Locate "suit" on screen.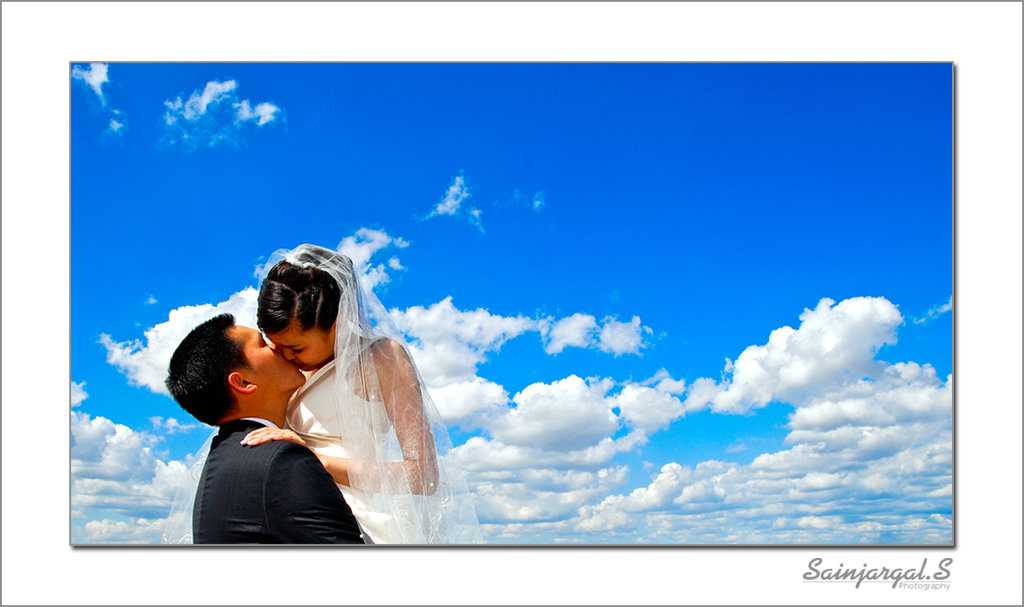
On screen at <region>157, 333, 387, 546</region>.
